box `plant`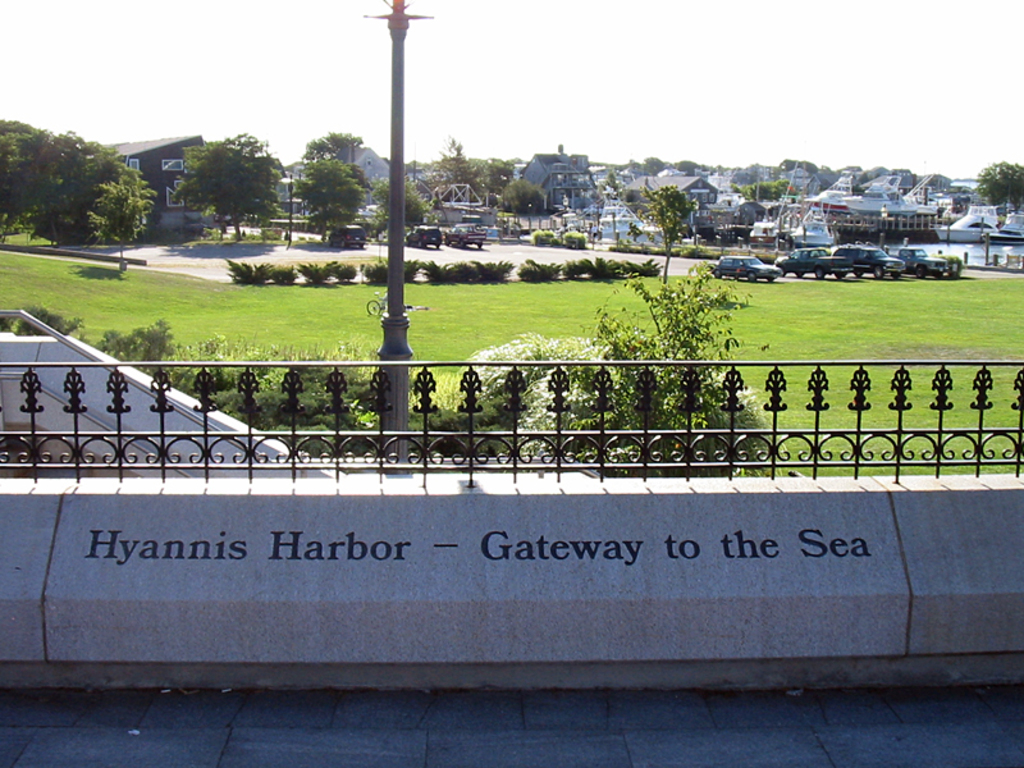
bbox=[233, 253, 261, 284]
